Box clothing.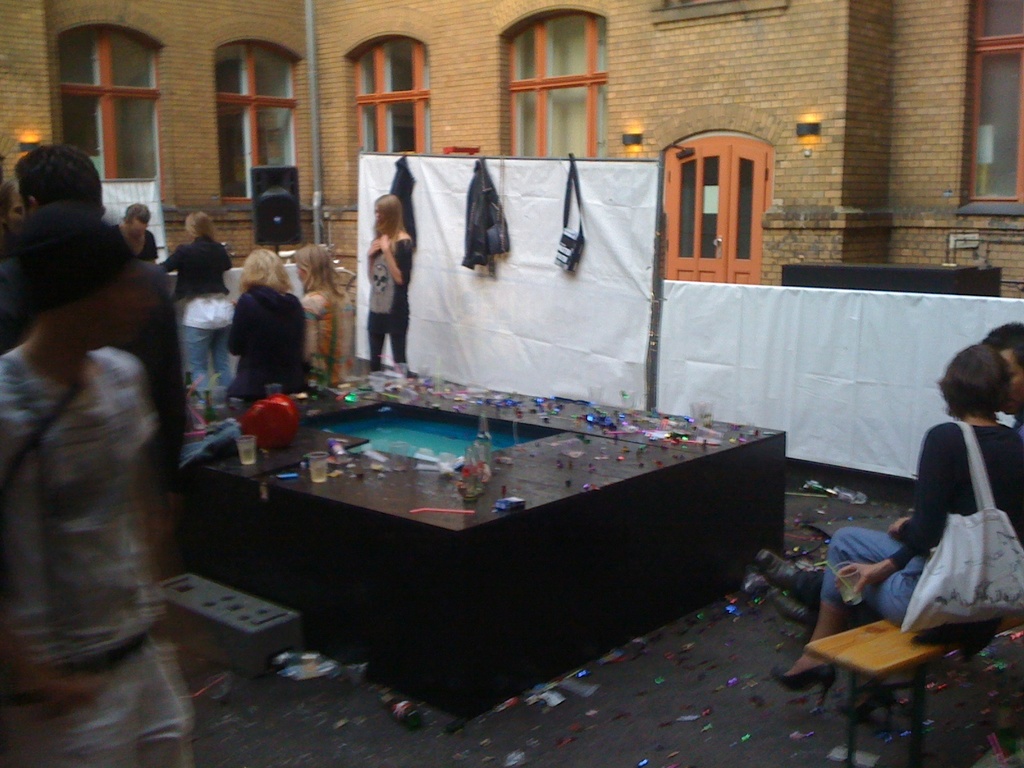
region(0, 347, 196, 767).
